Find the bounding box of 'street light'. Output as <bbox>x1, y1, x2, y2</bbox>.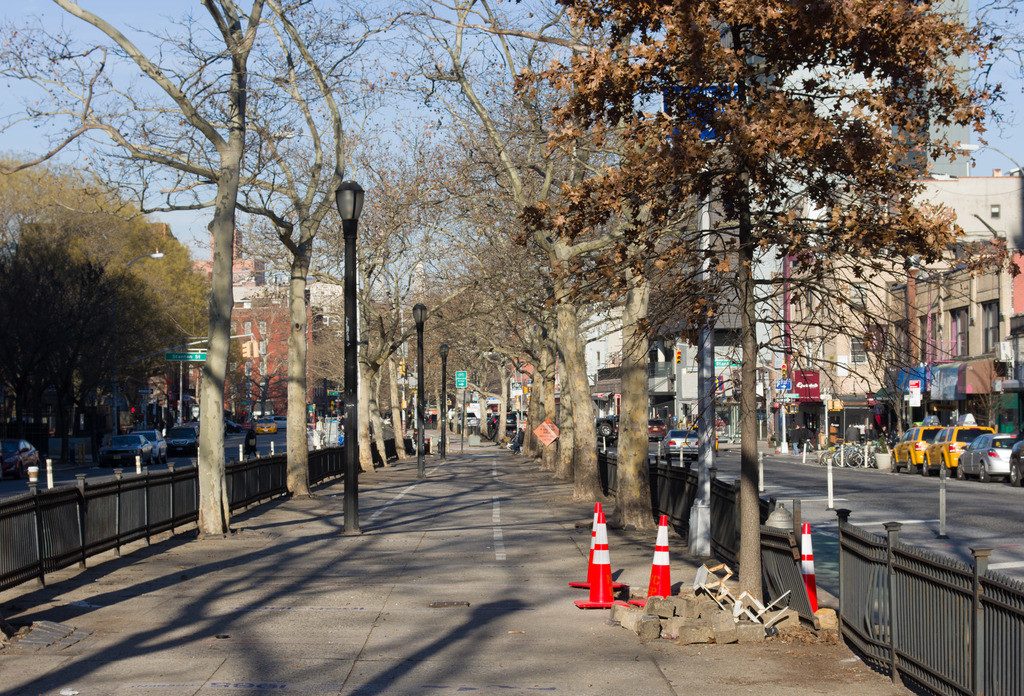
<bbox>948, 142, 1018, 170</bbox>.
